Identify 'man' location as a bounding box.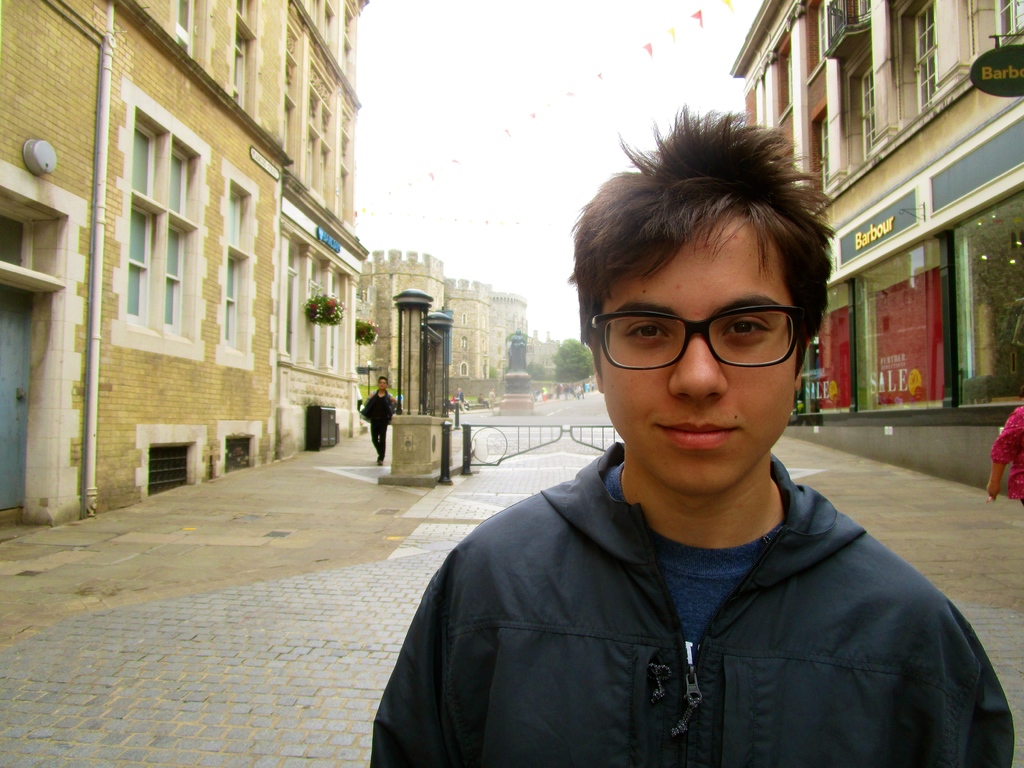
BBox(361, 378, 400, 465).
